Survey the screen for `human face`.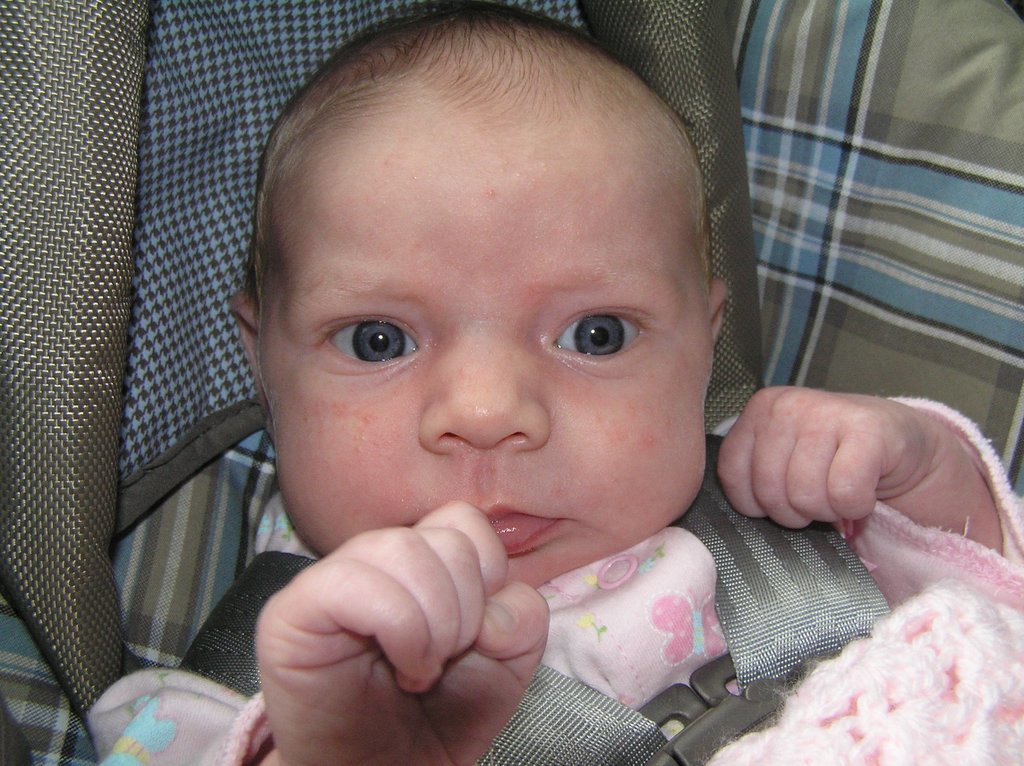
Survey found: bbox=(261, 99, 718, 595).
